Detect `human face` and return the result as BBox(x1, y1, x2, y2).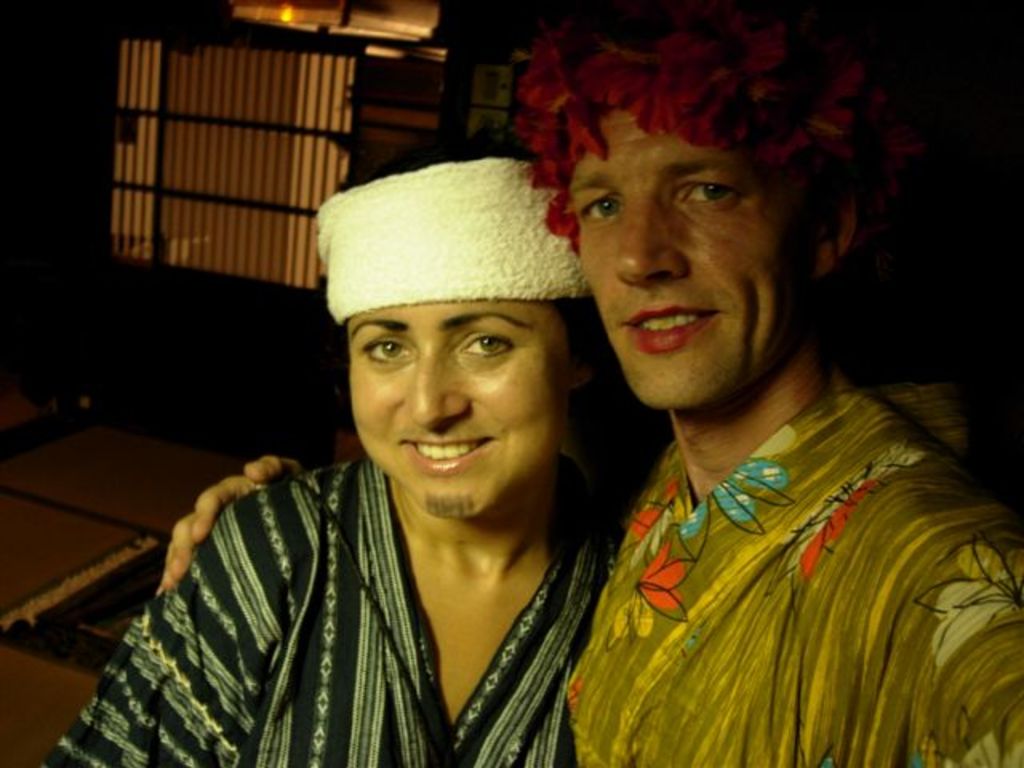
BBox(346, 298, 563, 526).
